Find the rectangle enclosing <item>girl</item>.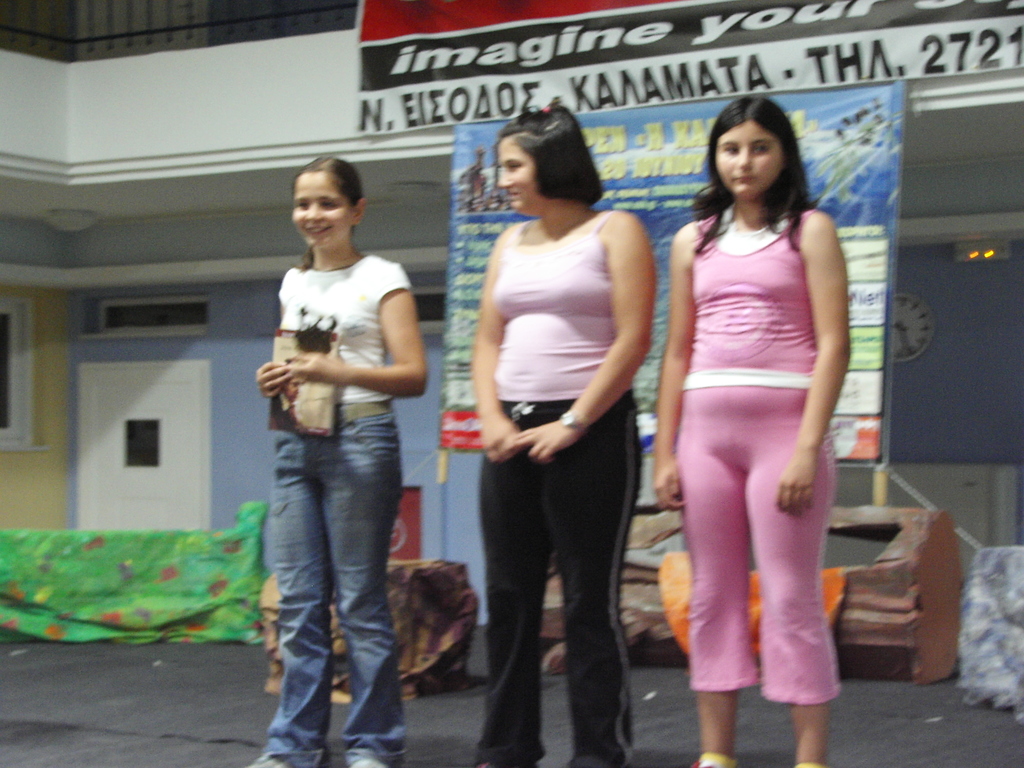
bbox=(649, 93, 852, 767).
